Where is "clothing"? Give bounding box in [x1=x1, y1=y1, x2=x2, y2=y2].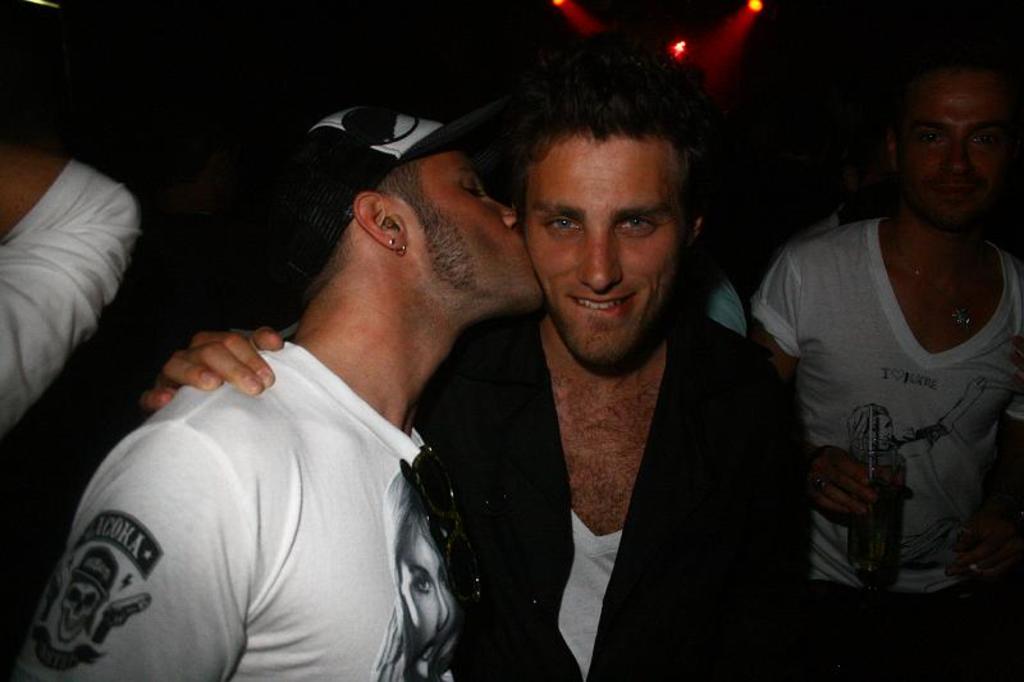
[x1=776, y1=182, x2=1014, y2=594].
